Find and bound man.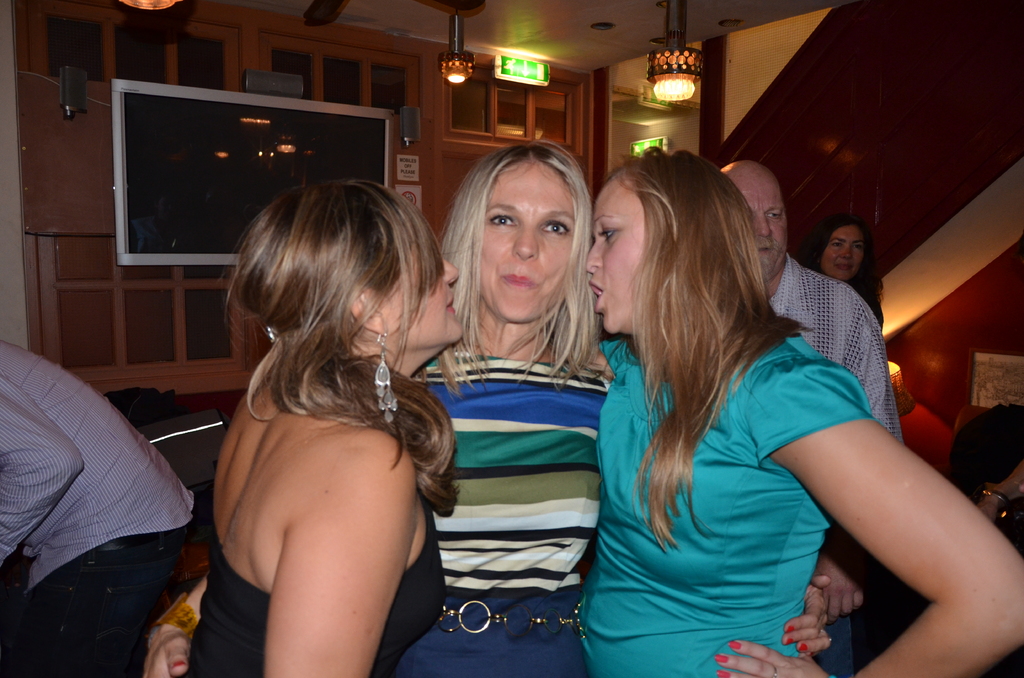
Bound: Rect(719, 158, 902, 674).
